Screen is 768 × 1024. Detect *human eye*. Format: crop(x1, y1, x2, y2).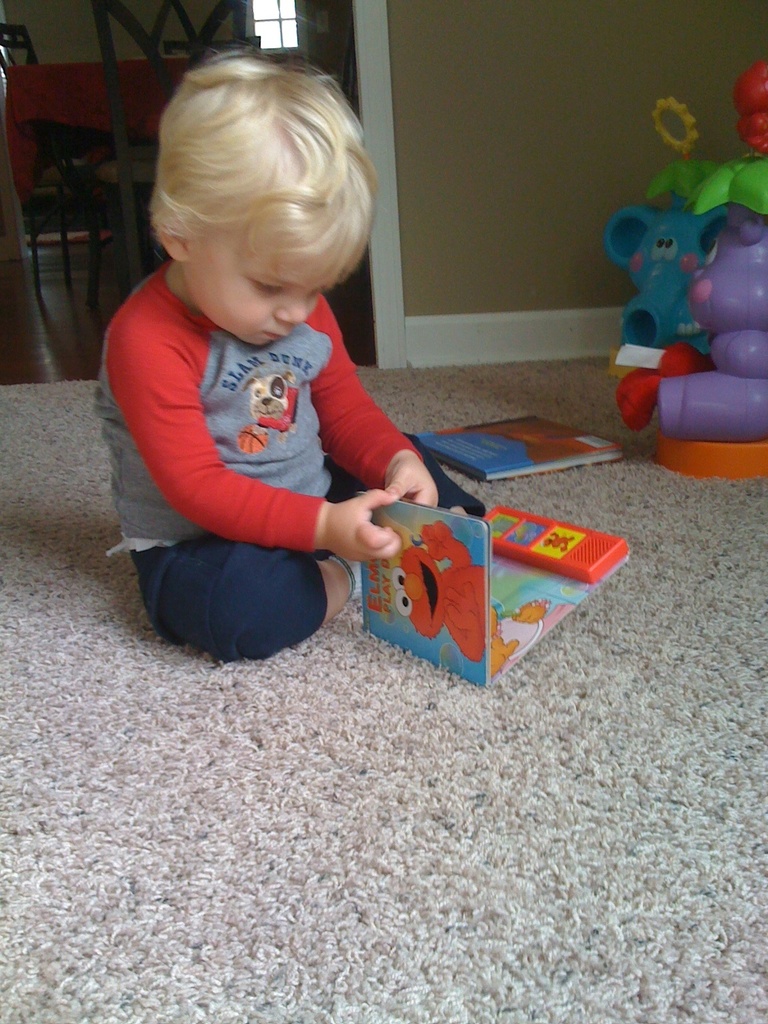
crop(245, 273, 289, 296).
